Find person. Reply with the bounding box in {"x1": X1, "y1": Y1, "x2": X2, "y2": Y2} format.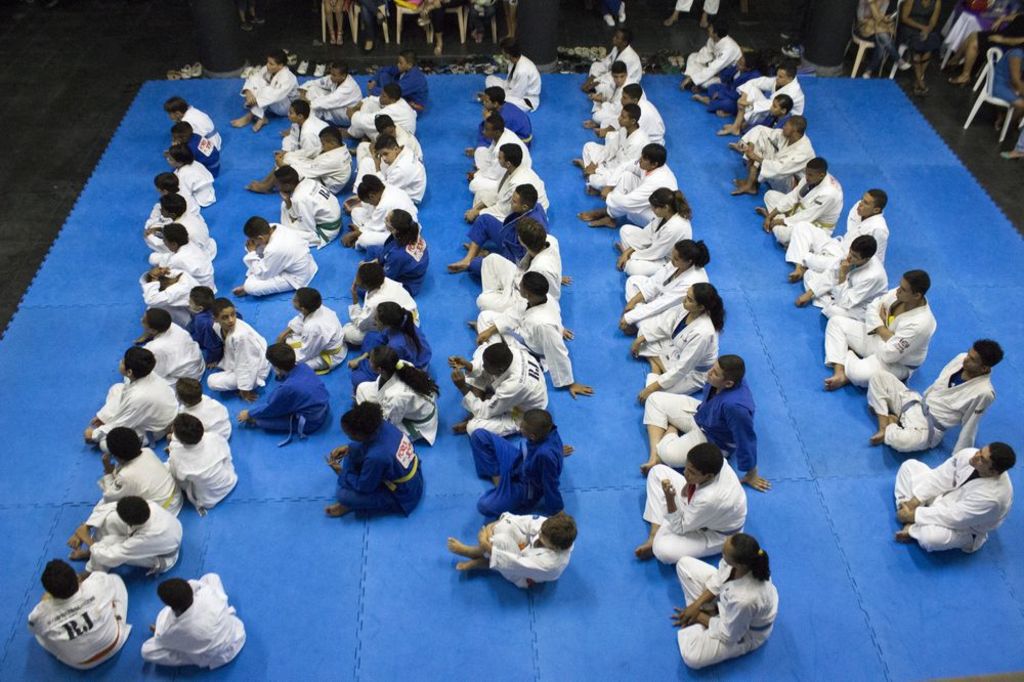
{"x1": 465, "y1": 408, "x2": 573, "y2": 516}.
